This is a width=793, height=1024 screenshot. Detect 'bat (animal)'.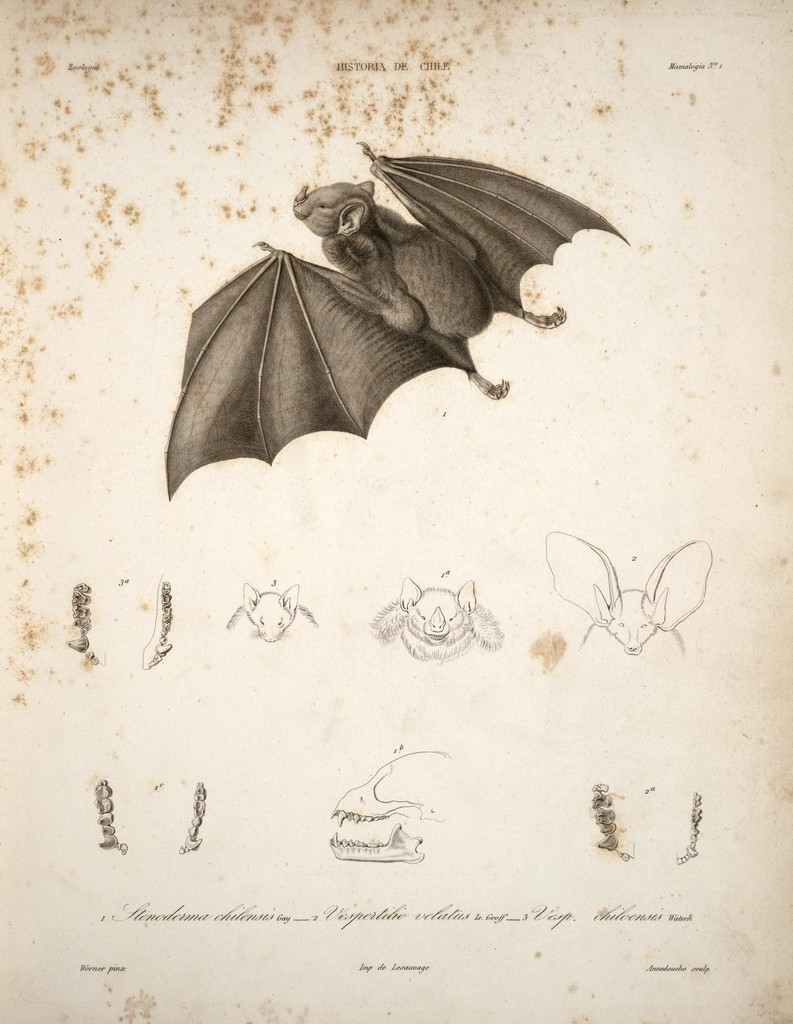
161, 136, 636, 505.
